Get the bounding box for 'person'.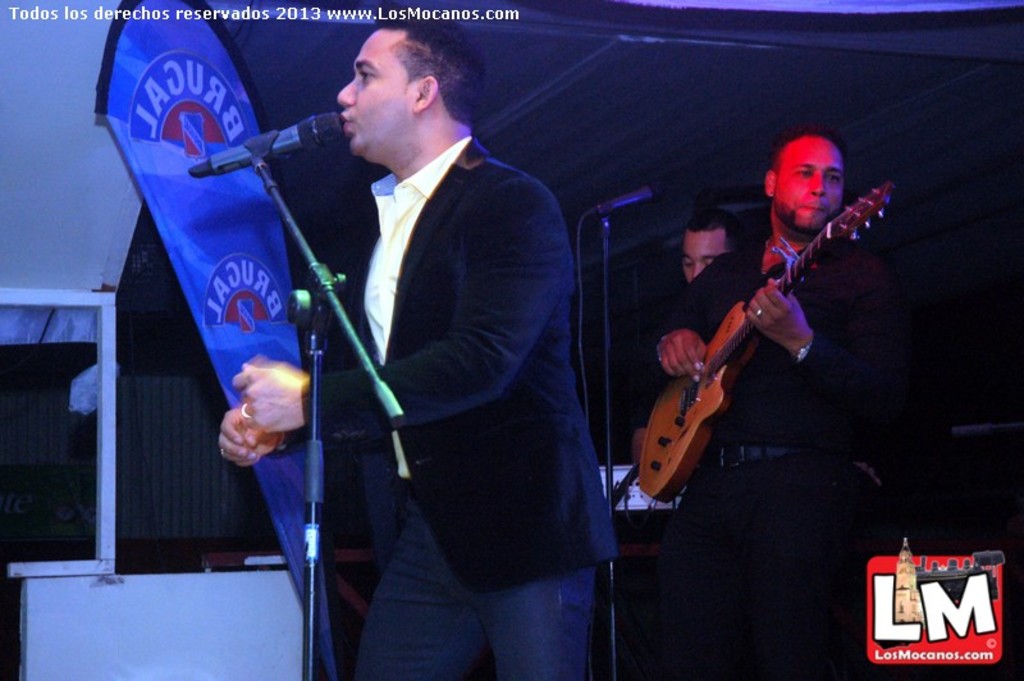
(650, 119, 914, 680).
